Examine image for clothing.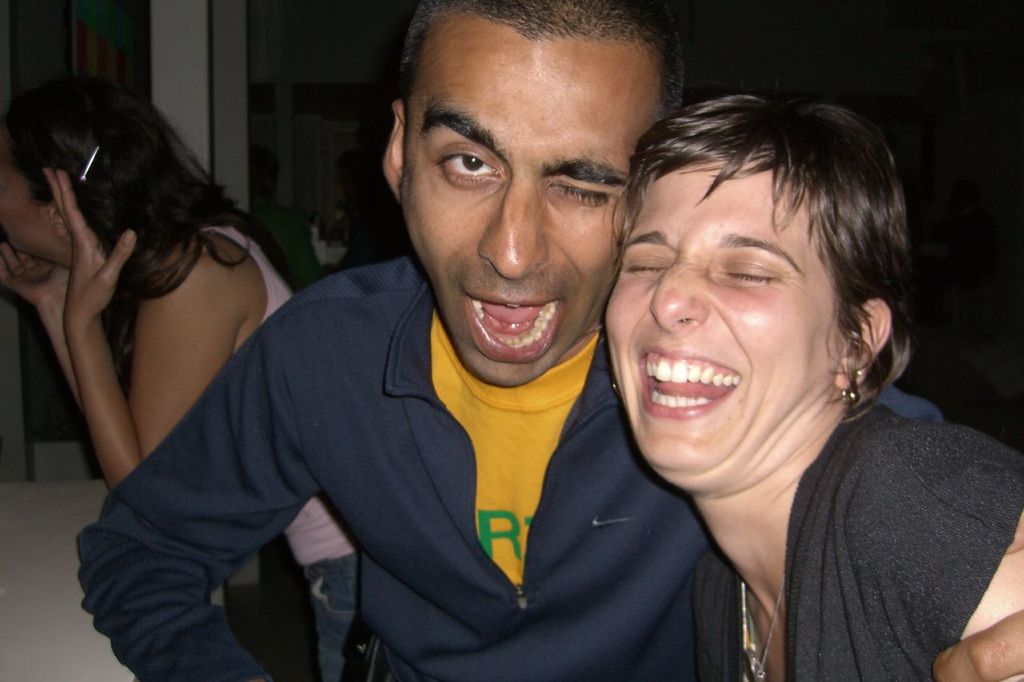
Examination result: region(778, 406, 1023, 681).
